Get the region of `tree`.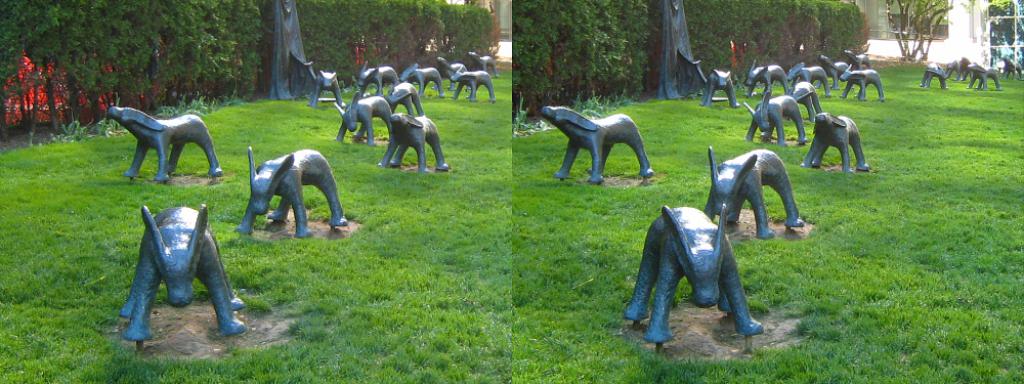
<box>884,0,952,59</box>.
